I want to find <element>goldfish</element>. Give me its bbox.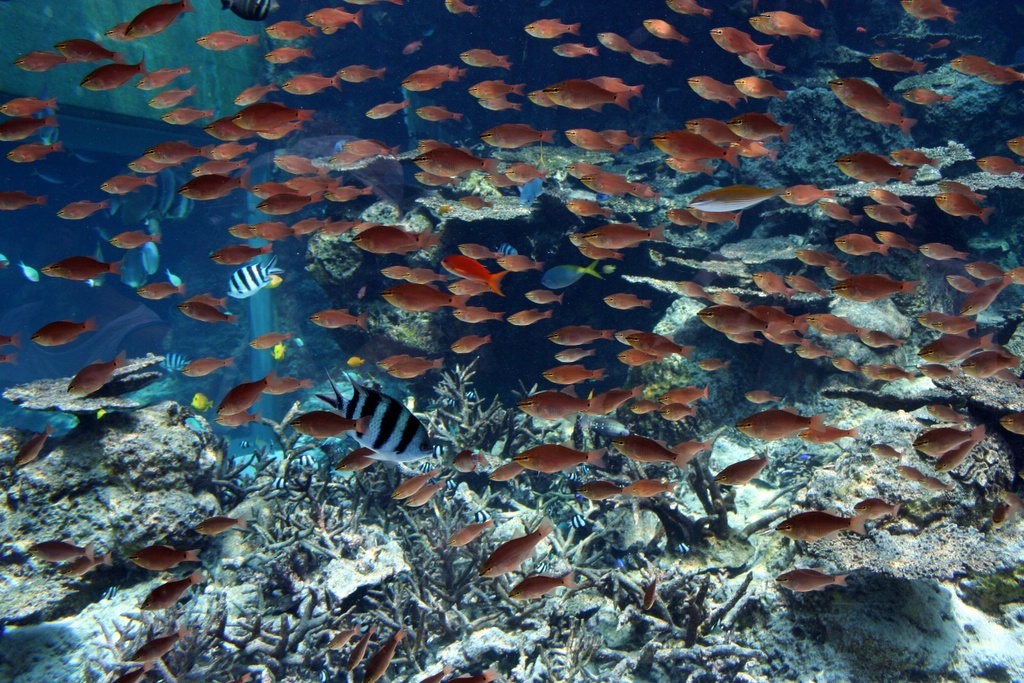
{"left": 688, "top": 184, "right": 781, "bottom": 212}.
